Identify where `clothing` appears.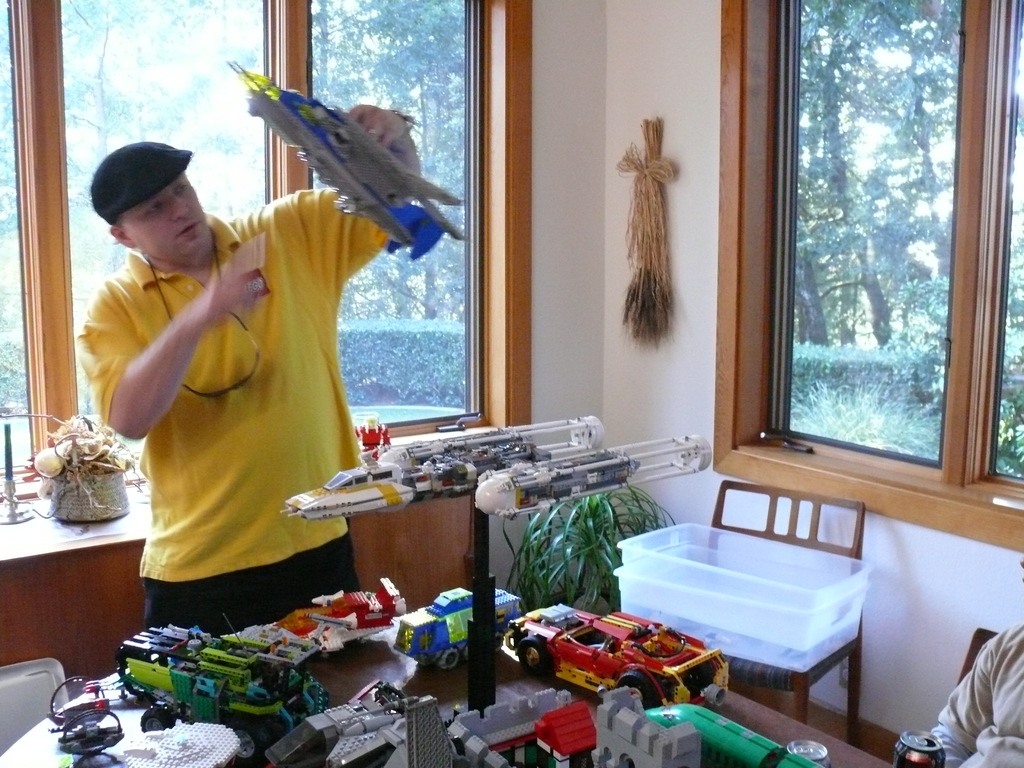
Appears at 106/148/397/597.
